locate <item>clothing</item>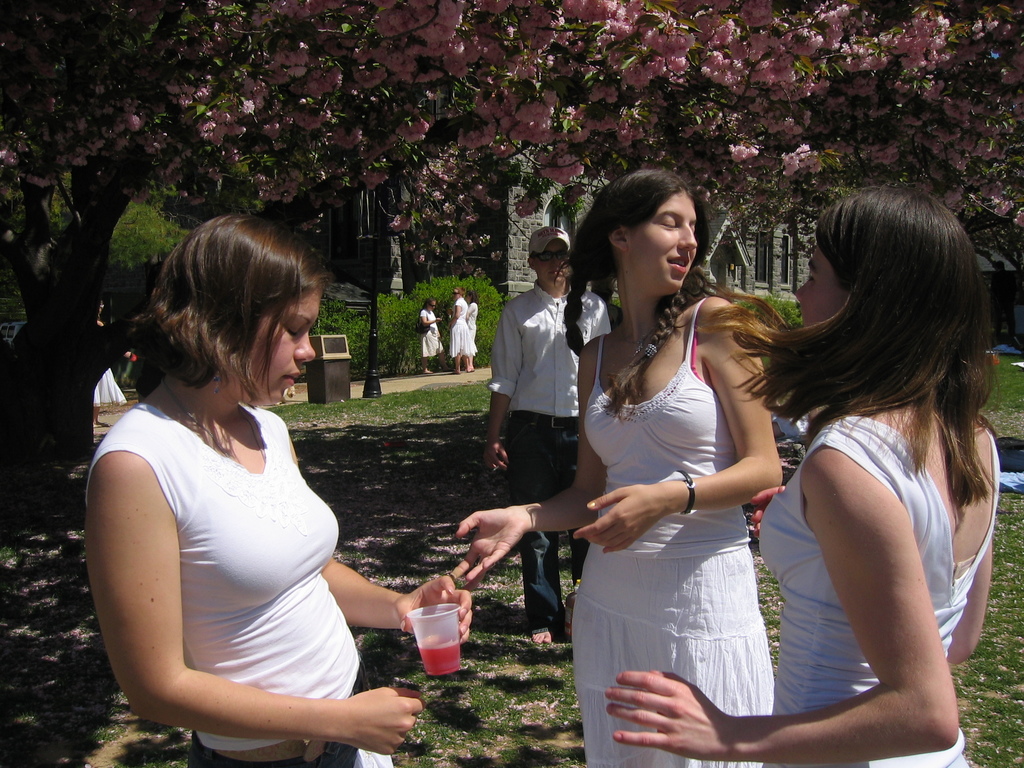
<box>467,300,477,342</box>
